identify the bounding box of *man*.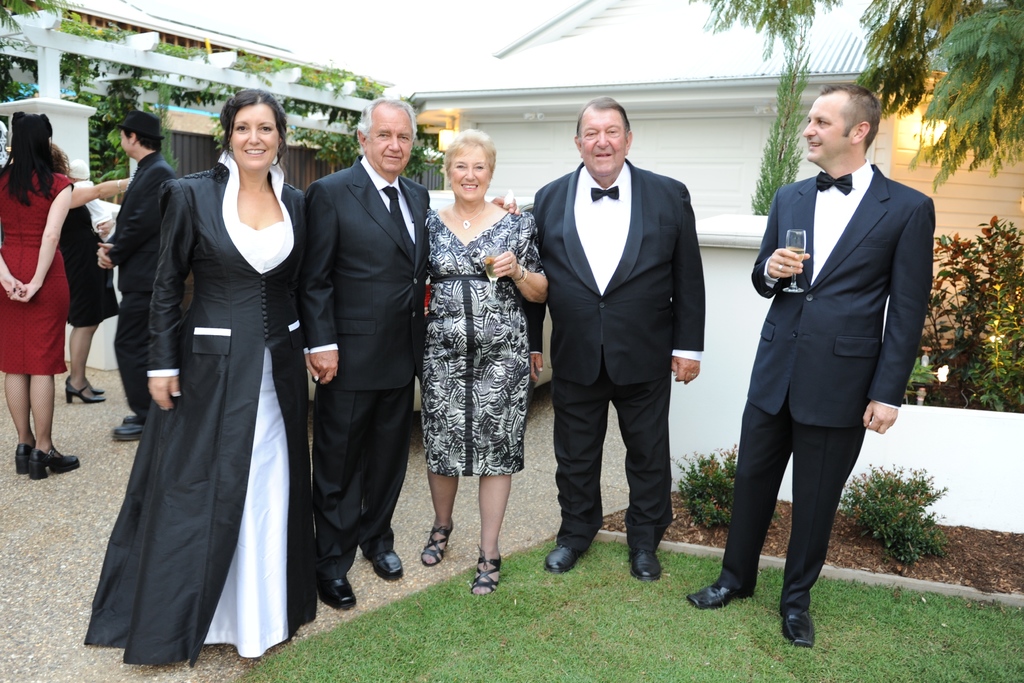
[679, 85, 934, 646].
